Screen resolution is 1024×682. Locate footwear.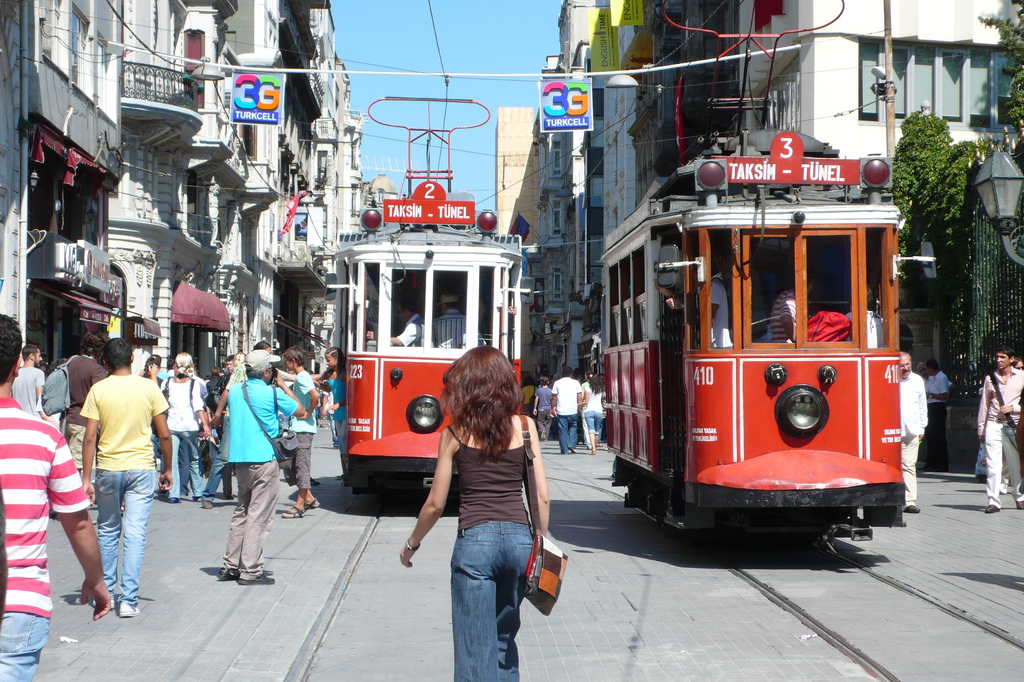
998:481:1008:496.
